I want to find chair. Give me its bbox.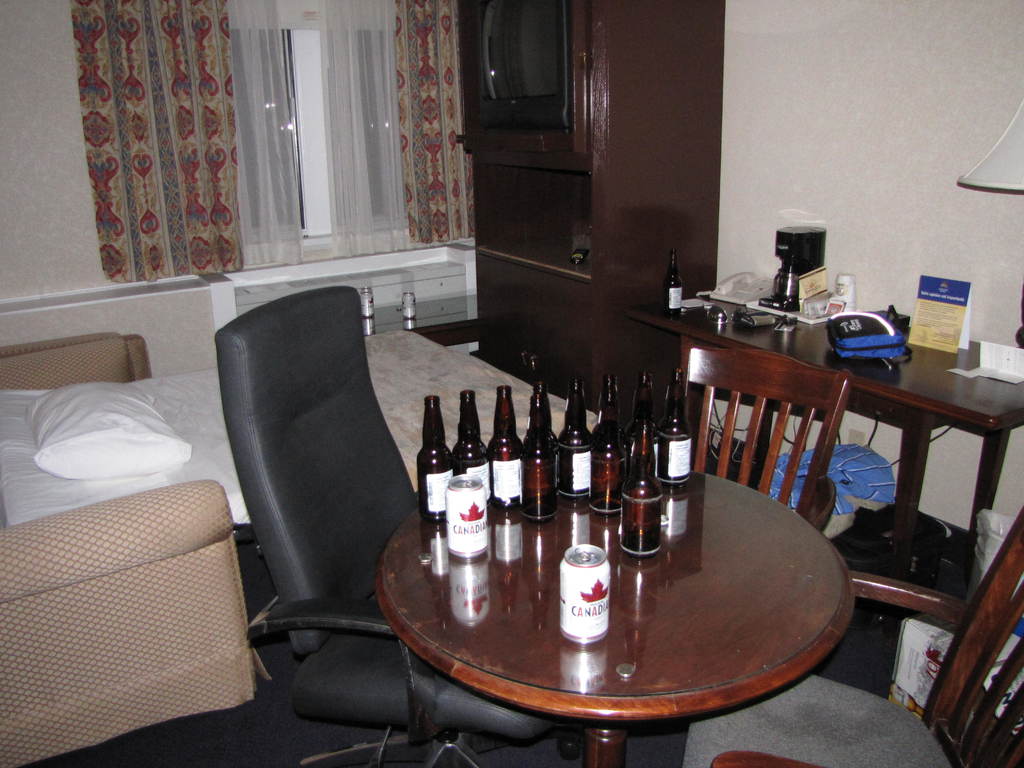
(680,500,1023,767).
